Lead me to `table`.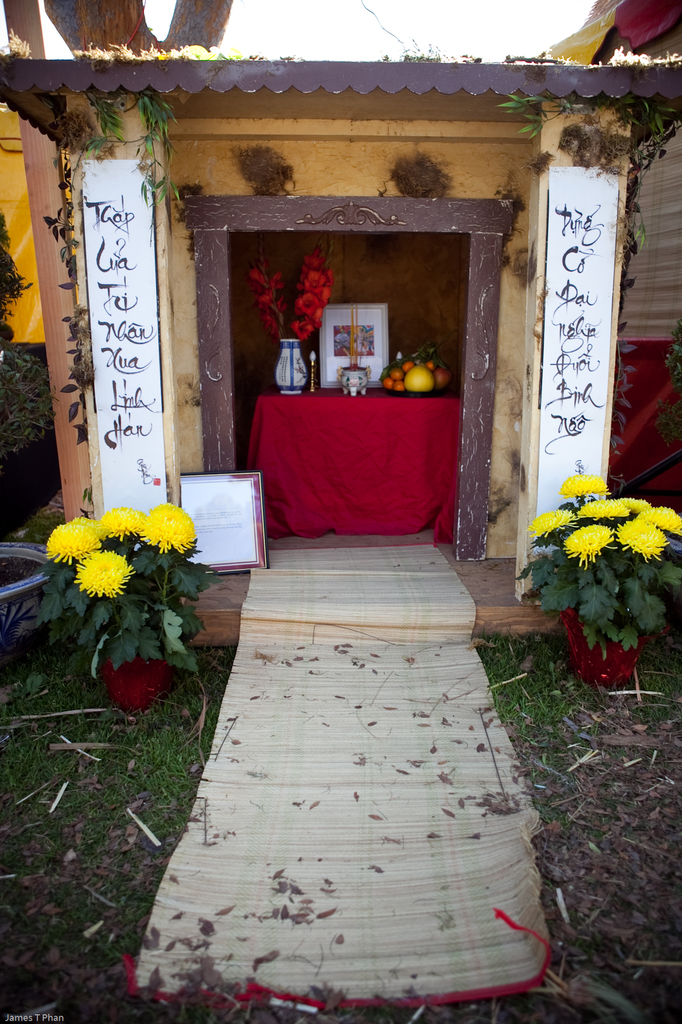
Lead to x1=242 y1=378 x2=465 y2=540.
